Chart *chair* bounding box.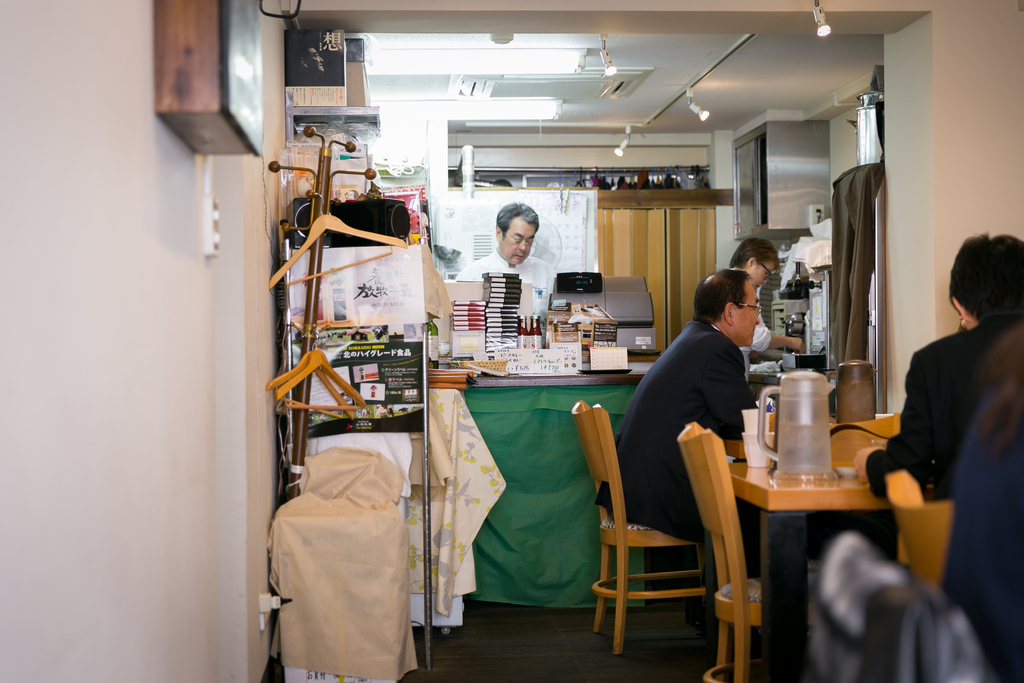
Charted: BBox(805, 530, 995, 682).
